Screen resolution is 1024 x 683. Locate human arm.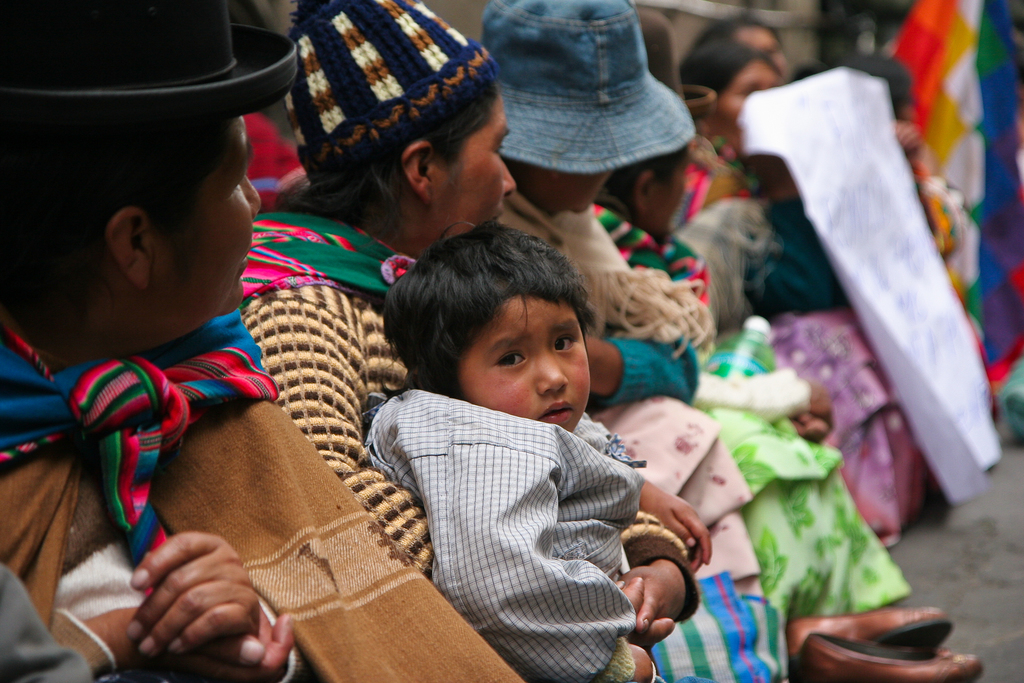
<bbox>129, 530, 303, 680</bbox>.
